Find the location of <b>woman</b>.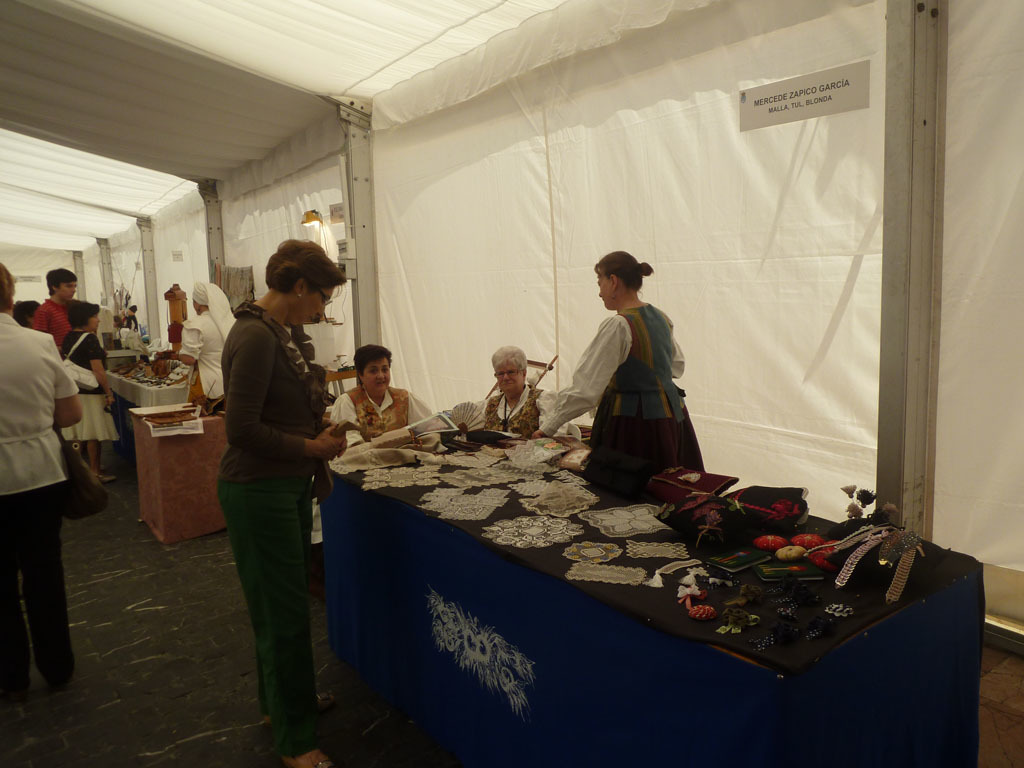
Location: [478,346,570,455].
